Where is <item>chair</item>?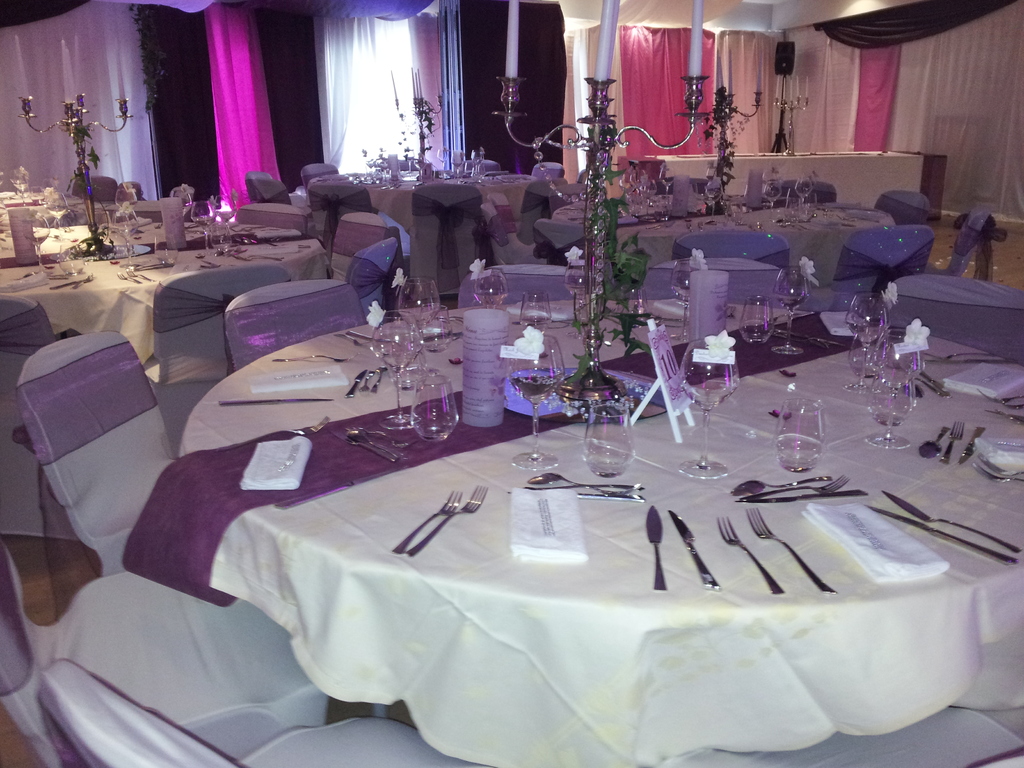
452:257:584:305.
